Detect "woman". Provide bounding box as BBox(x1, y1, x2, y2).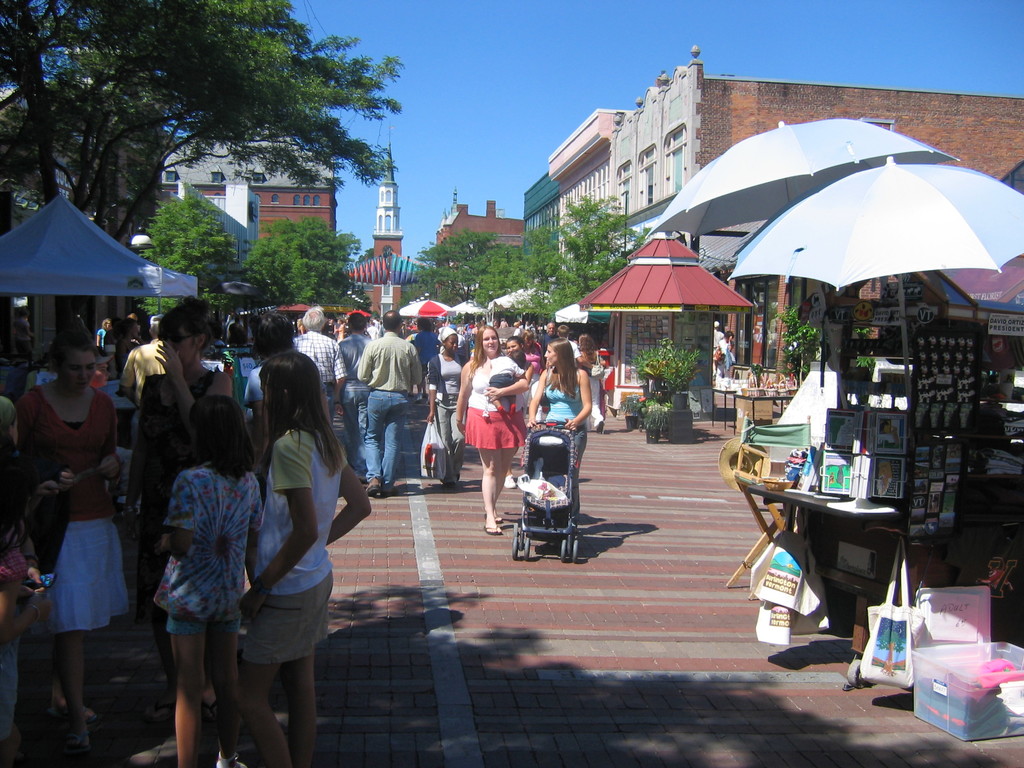
BBox(527, 338, 590, 524).
